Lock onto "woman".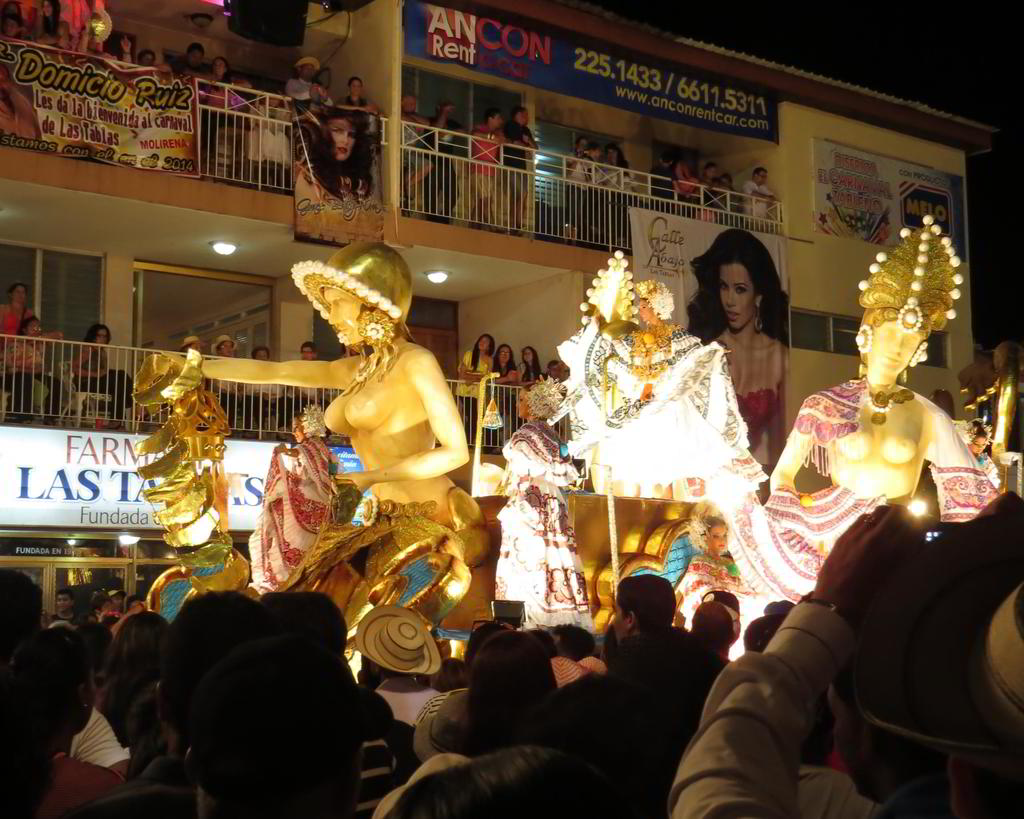
Locked: left=466, top=623, right=561, bottom=753.
